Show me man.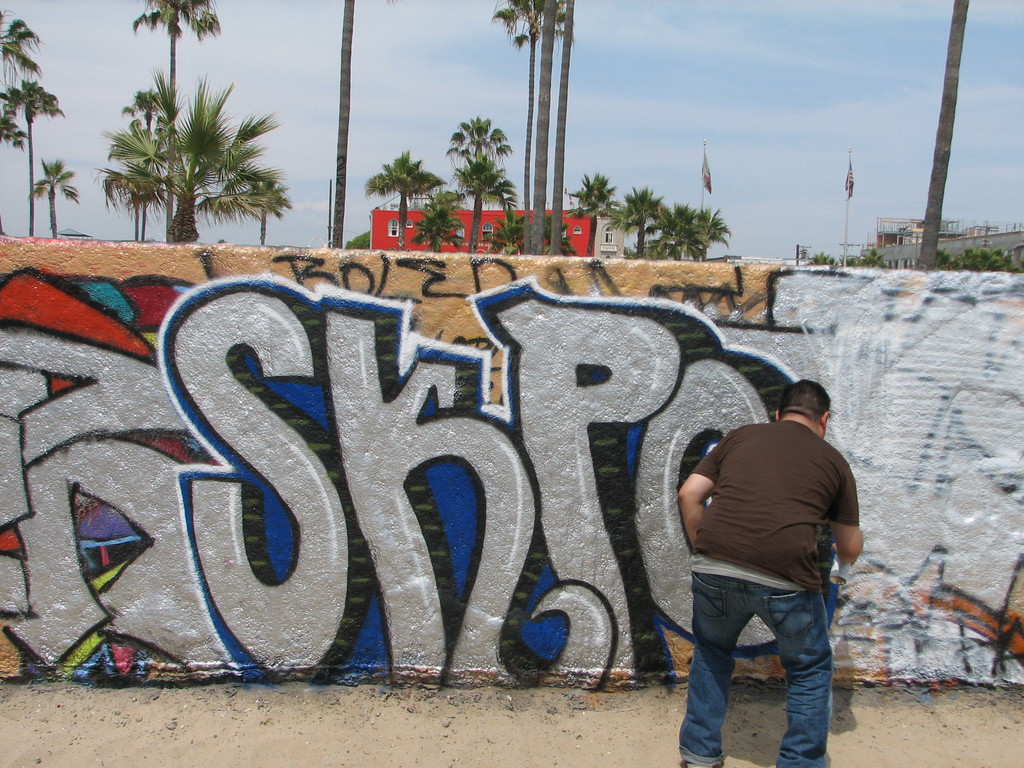
man is here: 662:385:863:720.
